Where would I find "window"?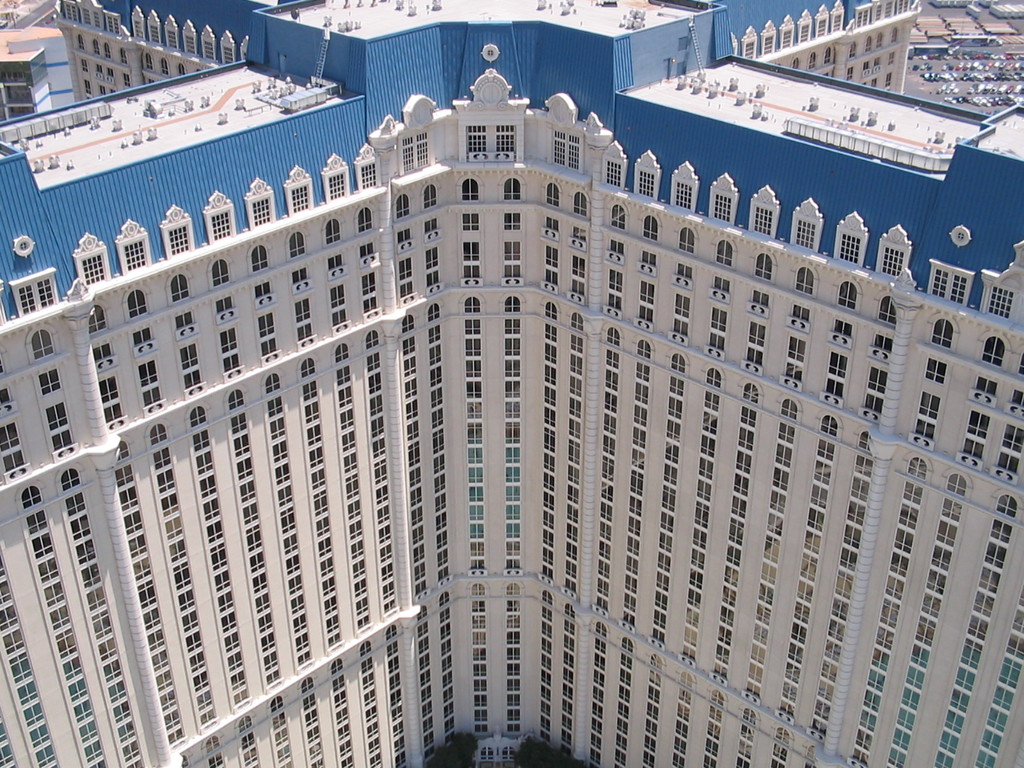
At bbox=[198, 703, 217, 723].
